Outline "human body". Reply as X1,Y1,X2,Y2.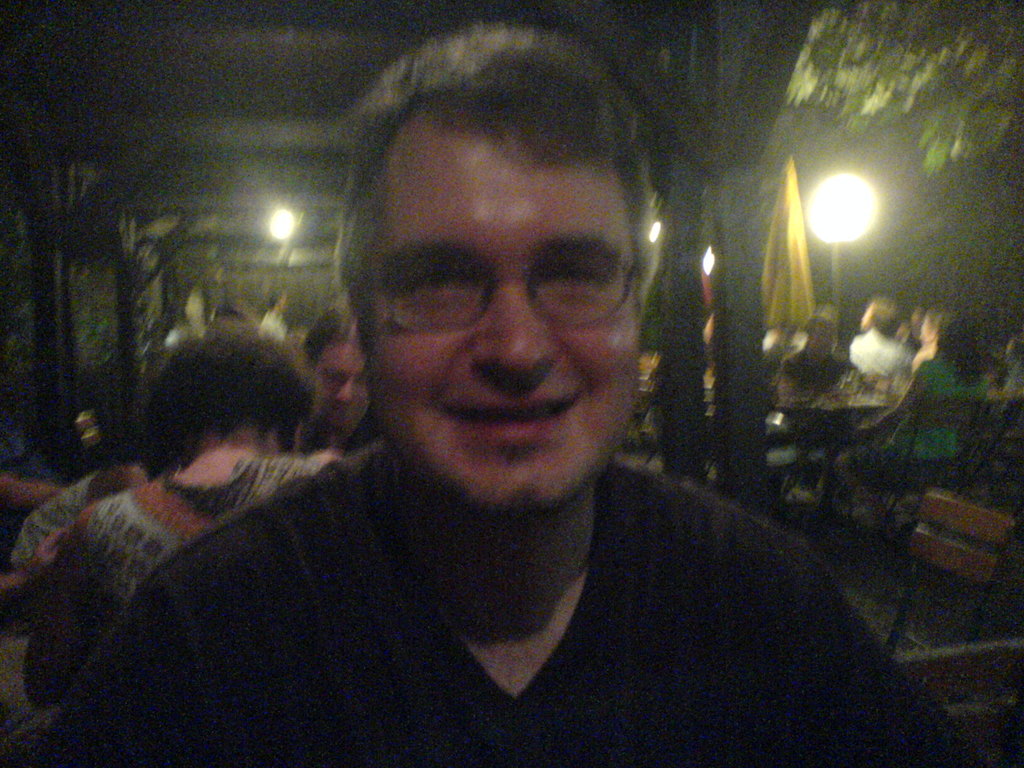
771,312,854,402.
